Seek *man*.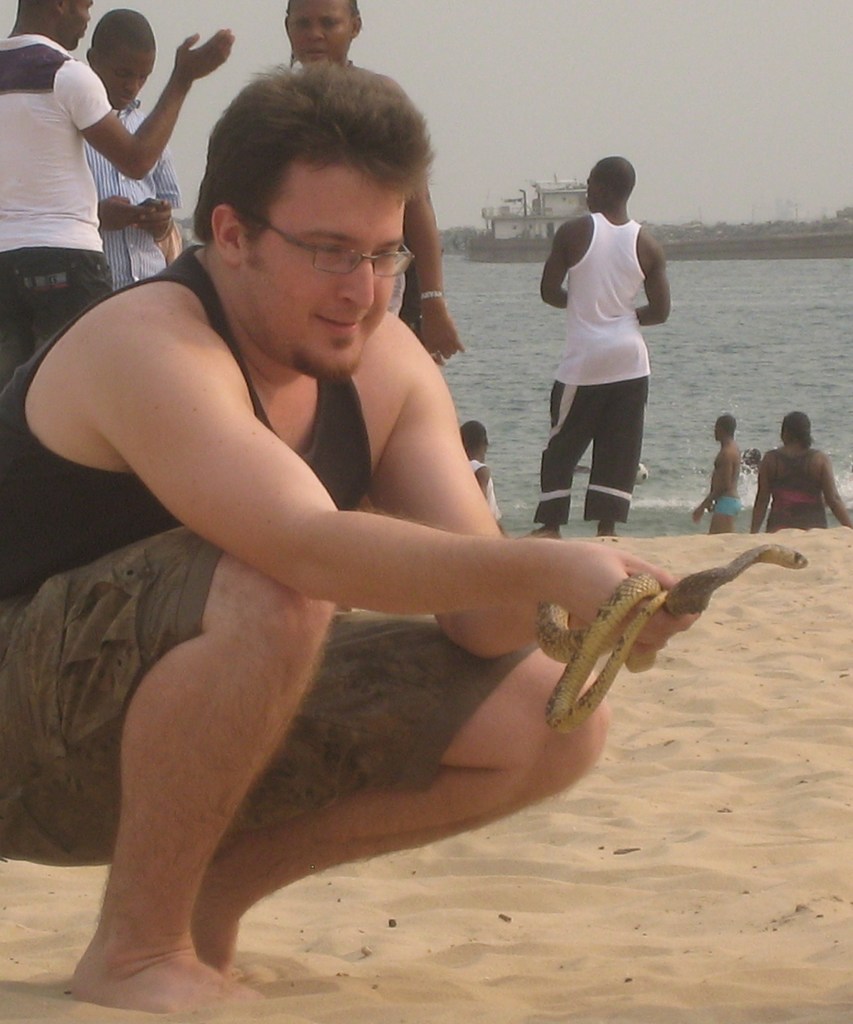
bbox=(0, 0, 237, 388).
